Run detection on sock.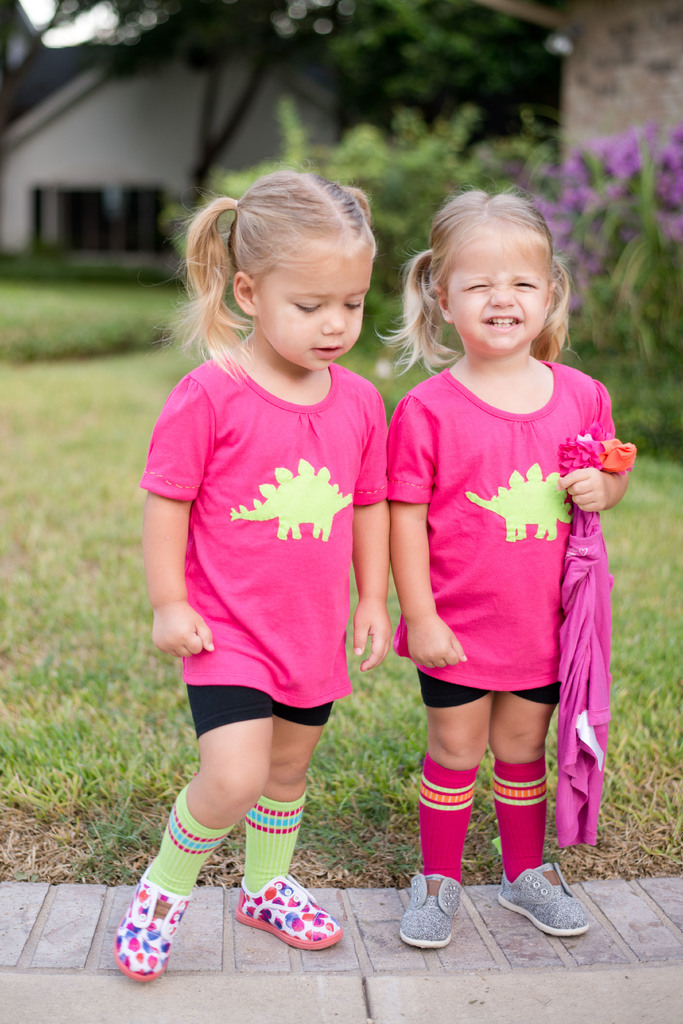
Result: 493 755 547 882.
